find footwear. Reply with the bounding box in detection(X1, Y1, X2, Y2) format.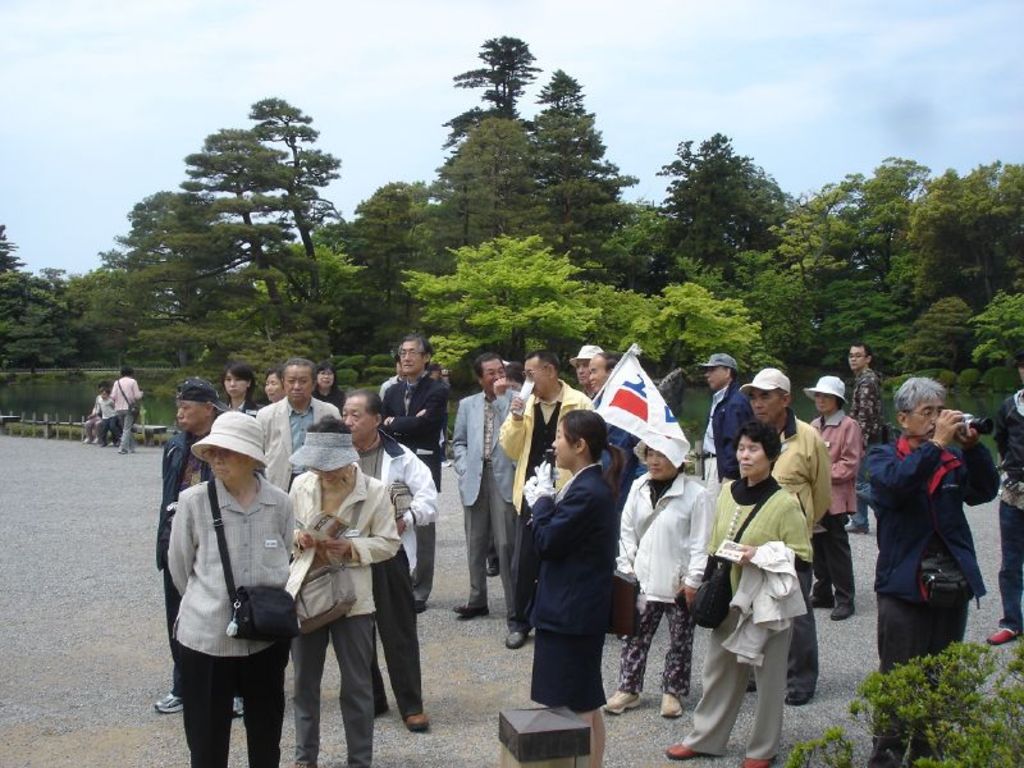
detection(785, 682, 812, 707).
